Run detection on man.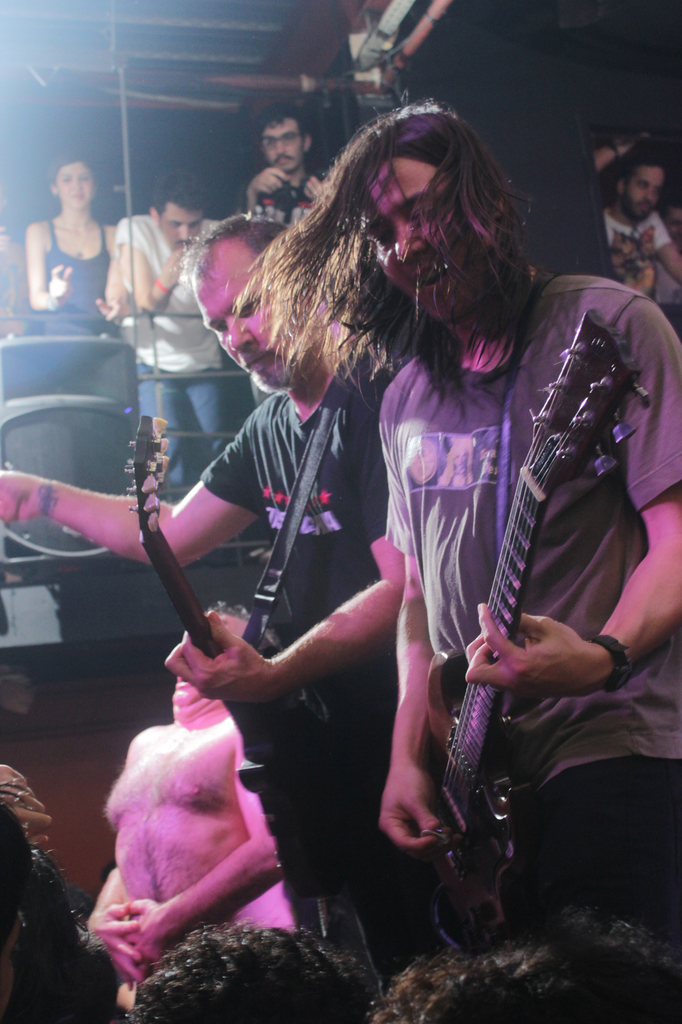
Result: [246,109,338,225].
